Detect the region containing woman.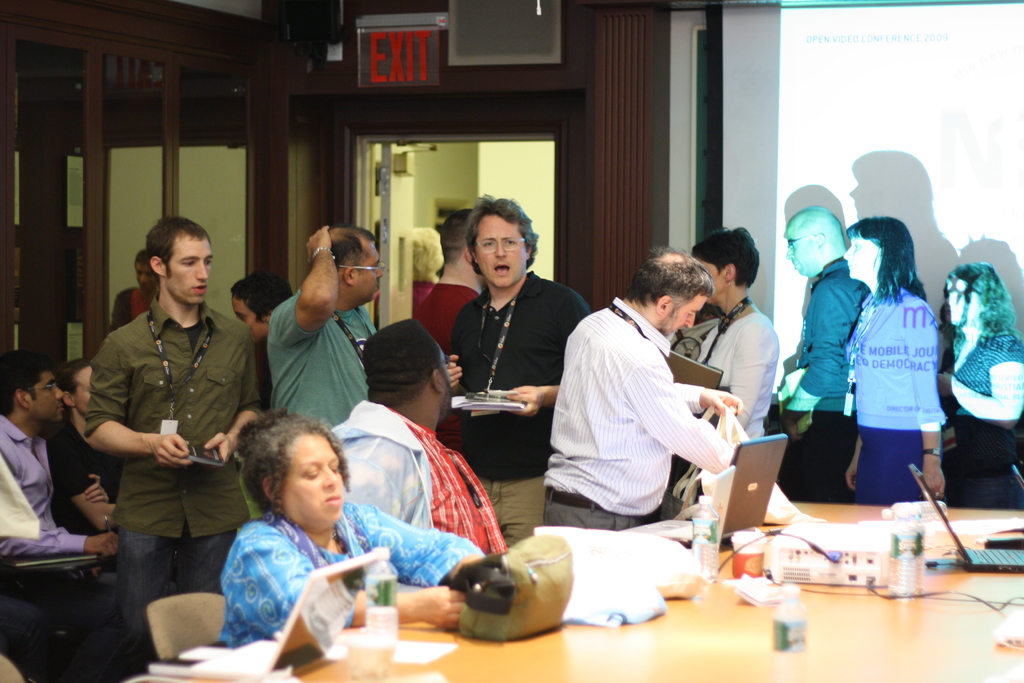
(938, 264, 1023, 509).
